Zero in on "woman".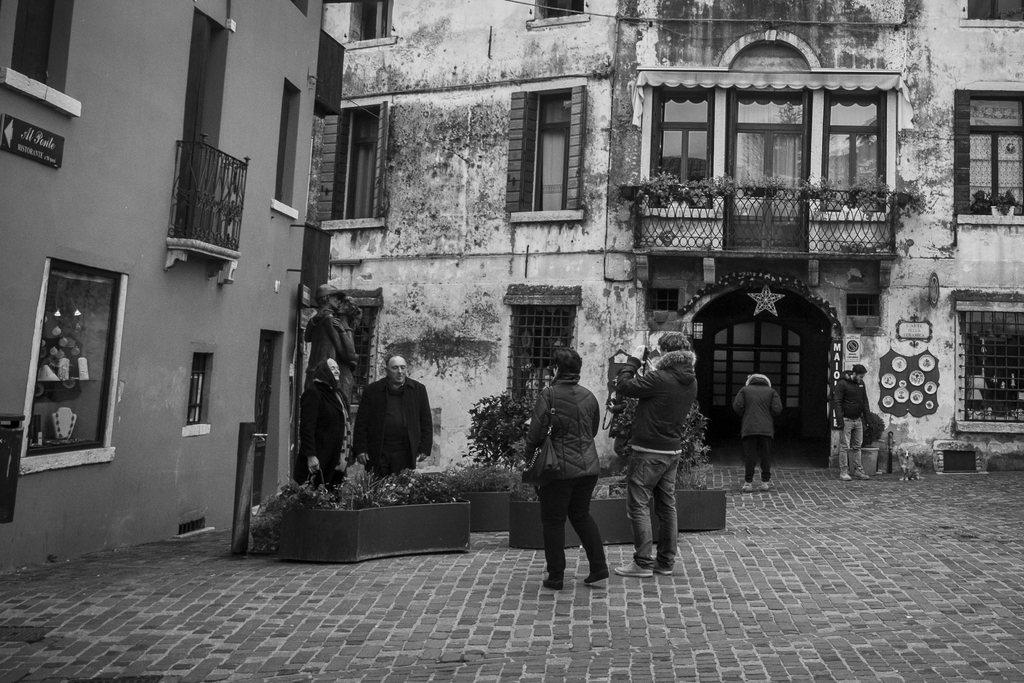
Zeroed in: l=520, t=352, r=612, b=588.
